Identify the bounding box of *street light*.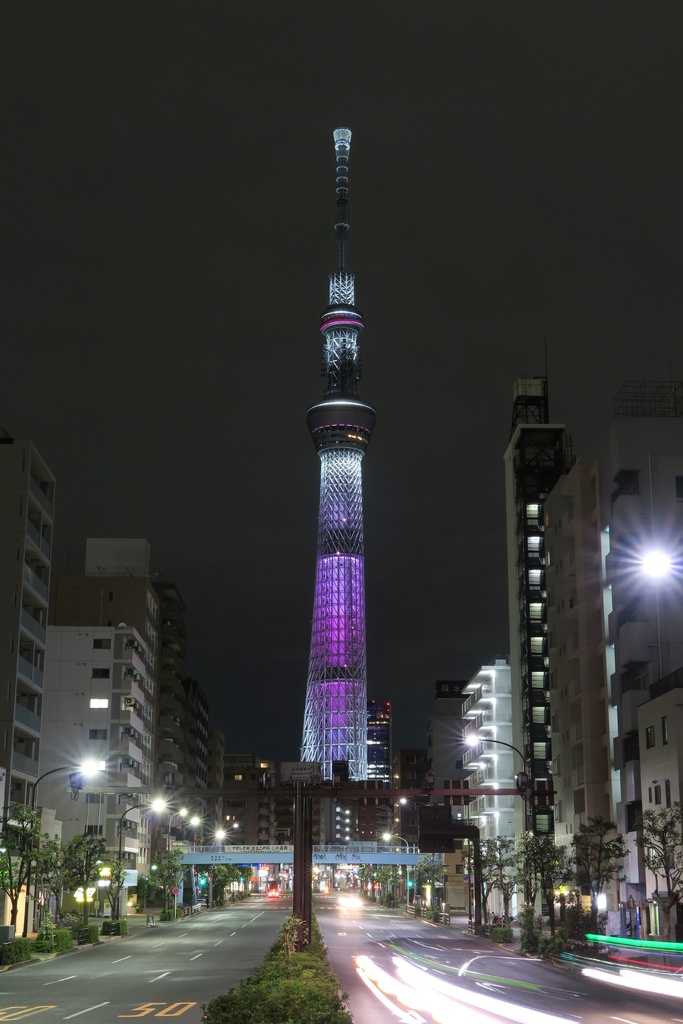
(left=18, top=756, right=104, bottom=937).
